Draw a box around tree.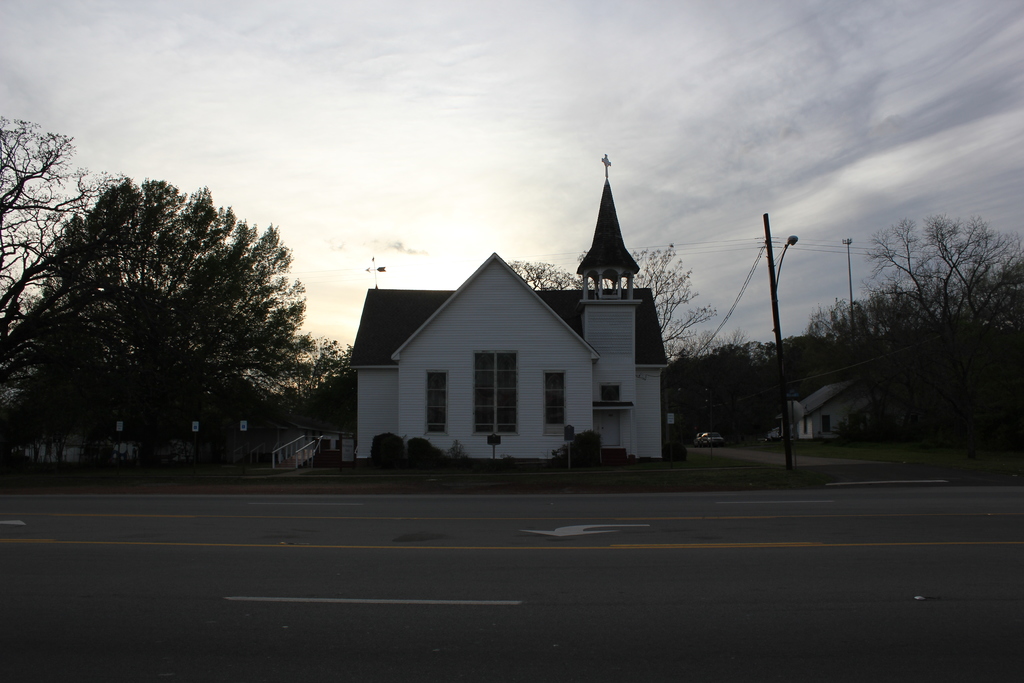
BBox(586, 230, 719, 363).
